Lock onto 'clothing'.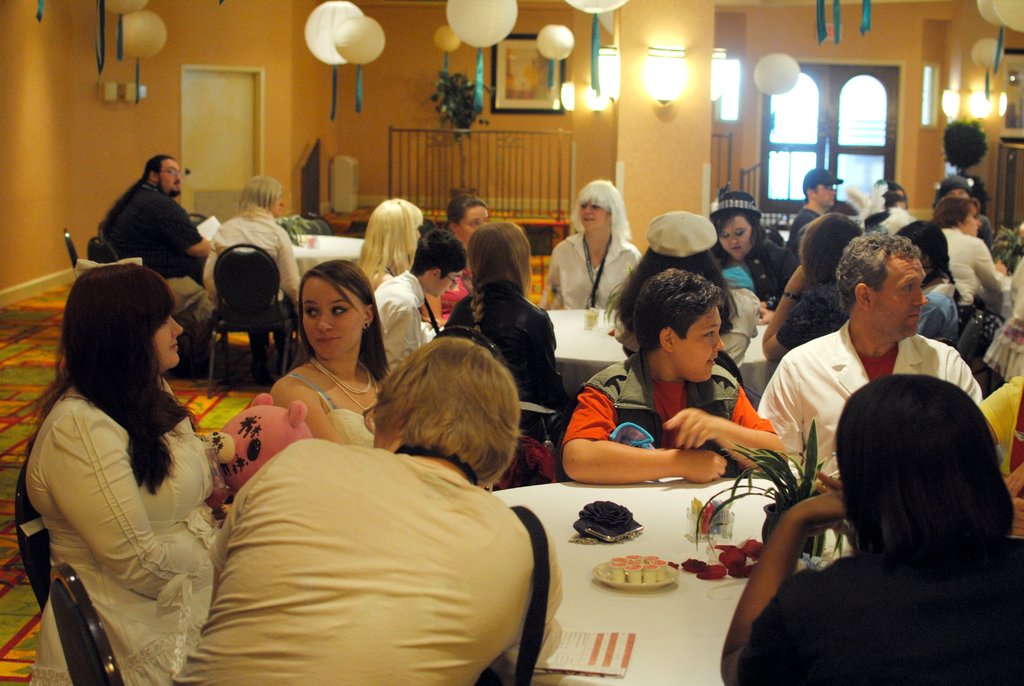
Locked: (left=973, top=217, right=996, bottom=254).
